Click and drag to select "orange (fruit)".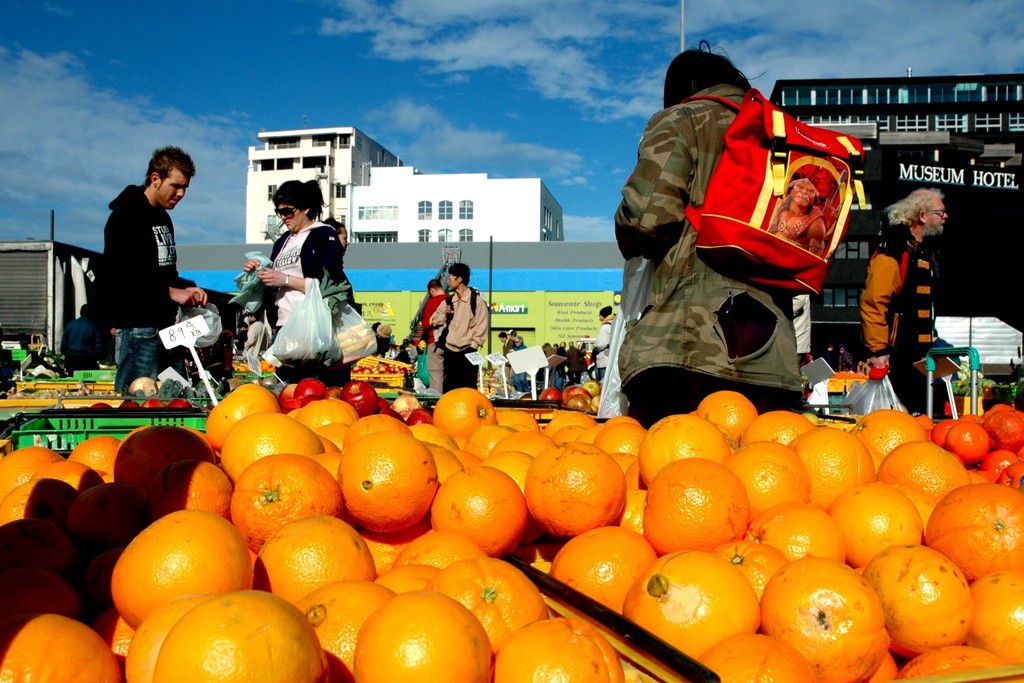
Selection: rect(496, 616, 623, 682).
